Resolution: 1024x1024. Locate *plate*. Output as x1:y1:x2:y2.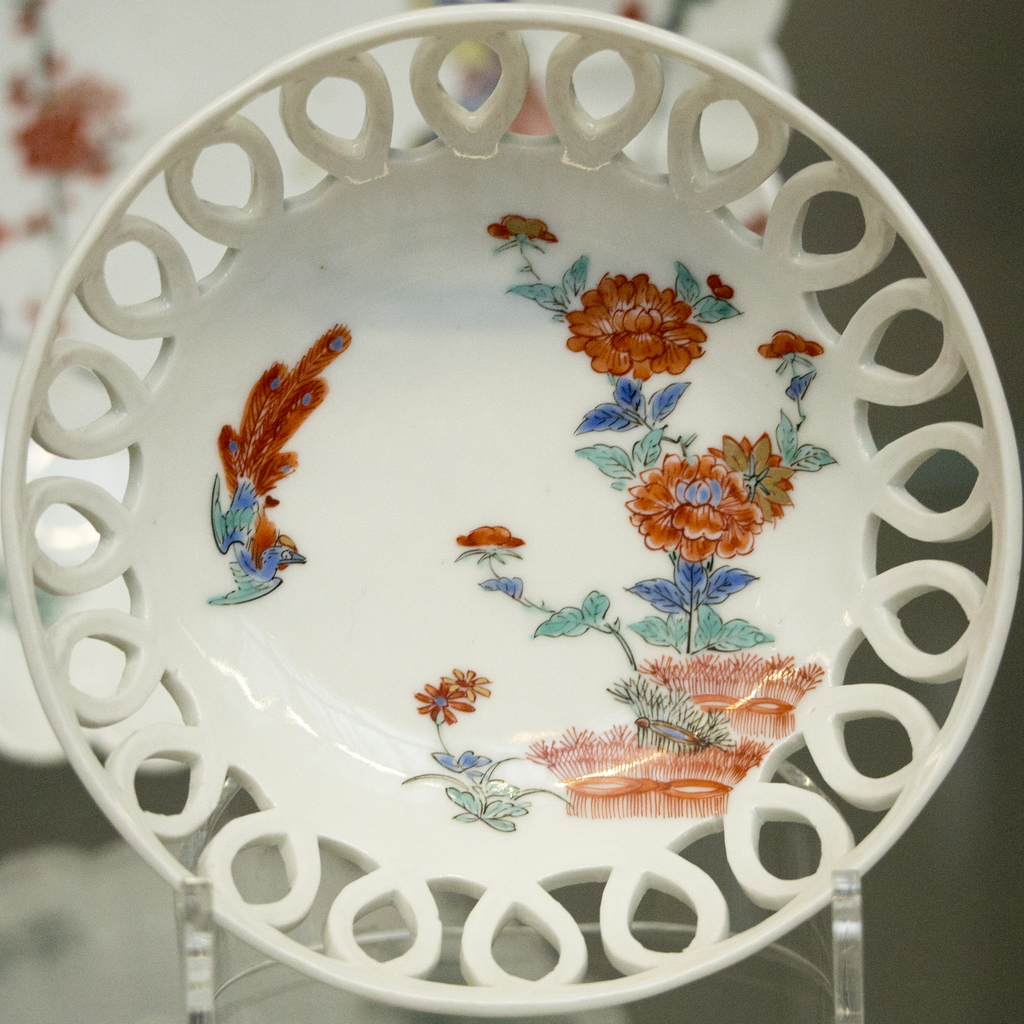
0:2:1023:1017.
